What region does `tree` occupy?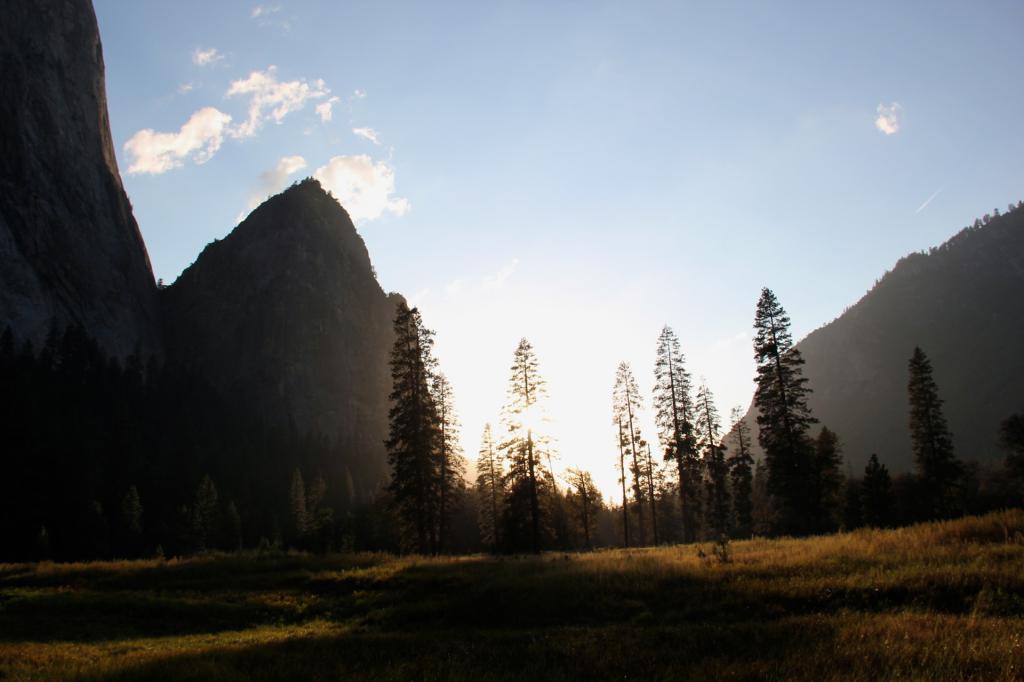
<bbox>815, 414, 844, 534</bbox>.
